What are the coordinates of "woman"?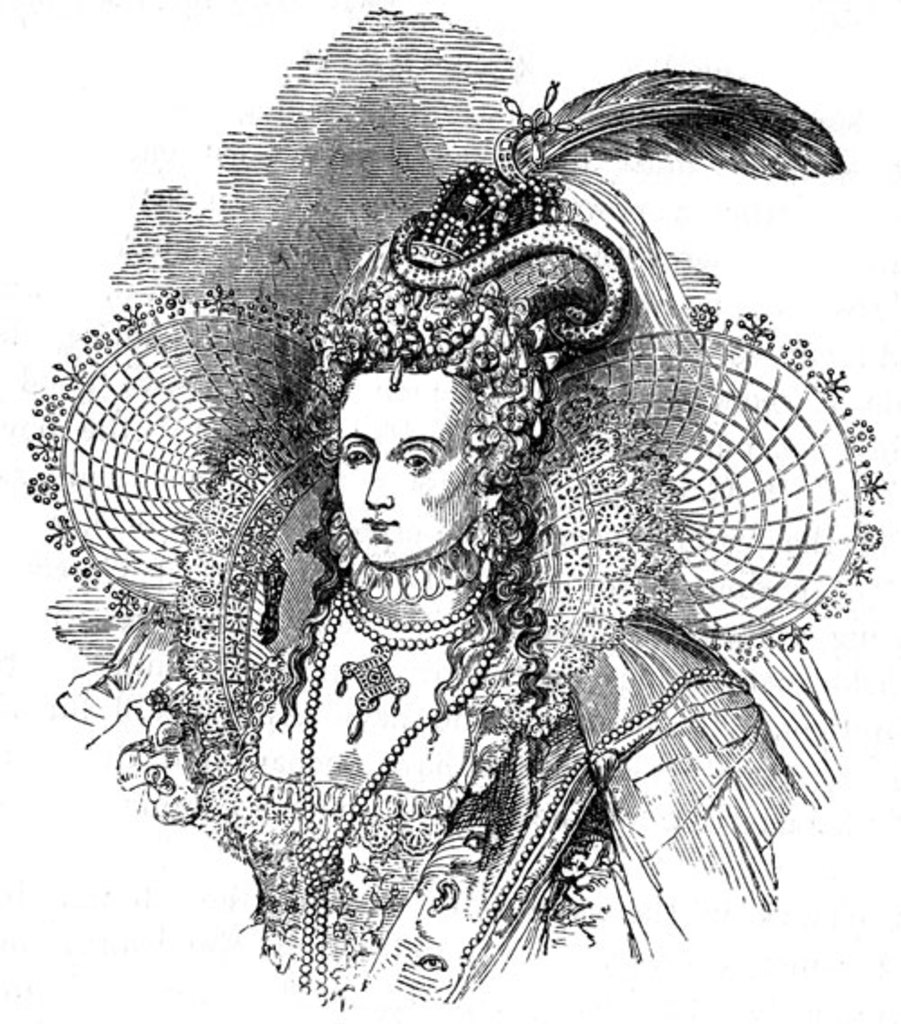
rect(61, 43, 874, 1020).
